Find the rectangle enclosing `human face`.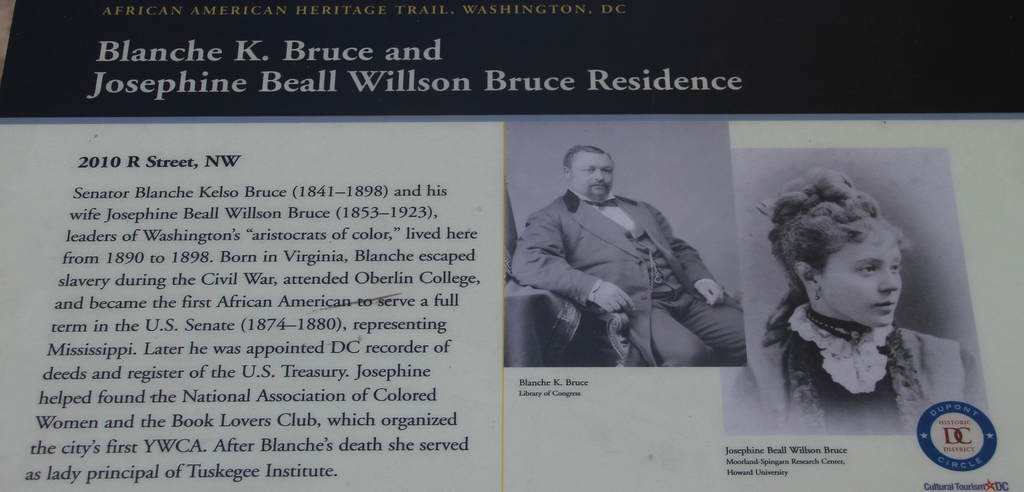
572,151,614,198.
